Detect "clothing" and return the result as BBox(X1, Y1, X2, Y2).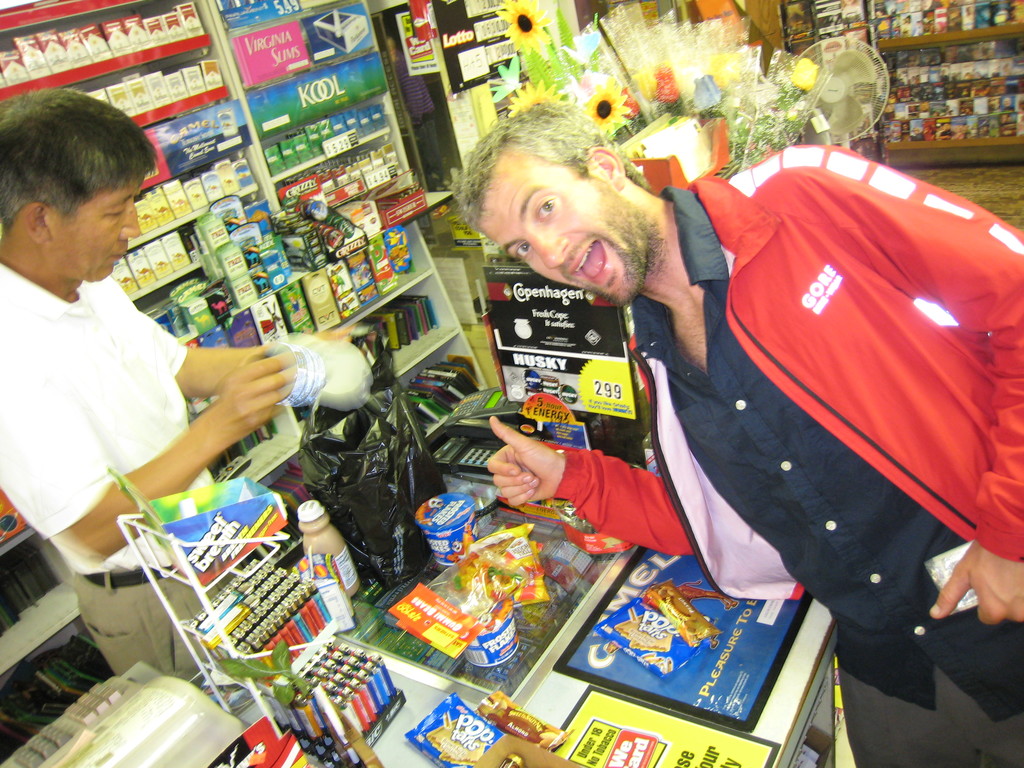
BBox(549, 144, 1023, 732).
